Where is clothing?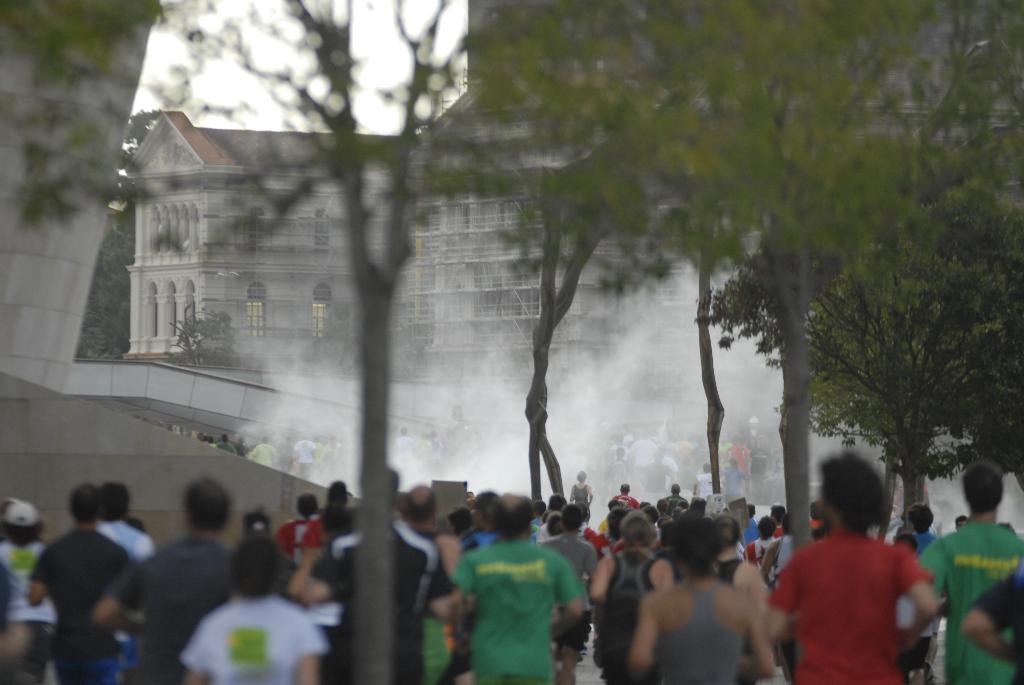
x1=271, y1=516, x2=314, y2=563.
